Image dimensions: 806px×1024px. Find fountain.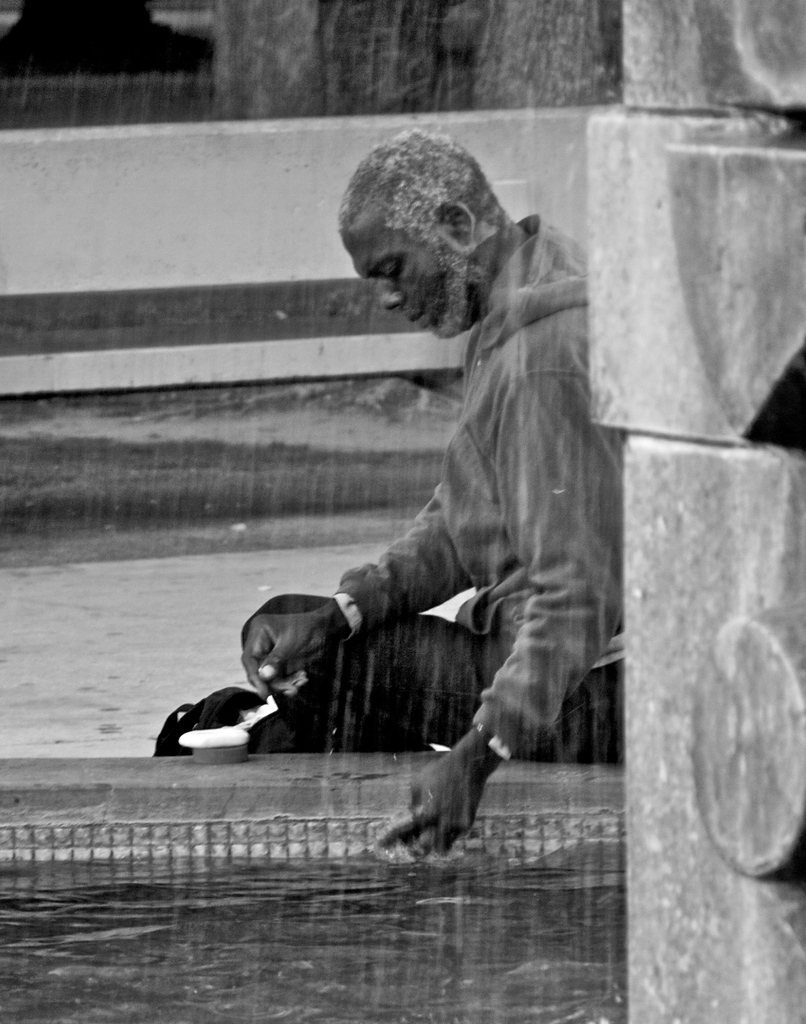
rect(0, 0, 617, 1020).
